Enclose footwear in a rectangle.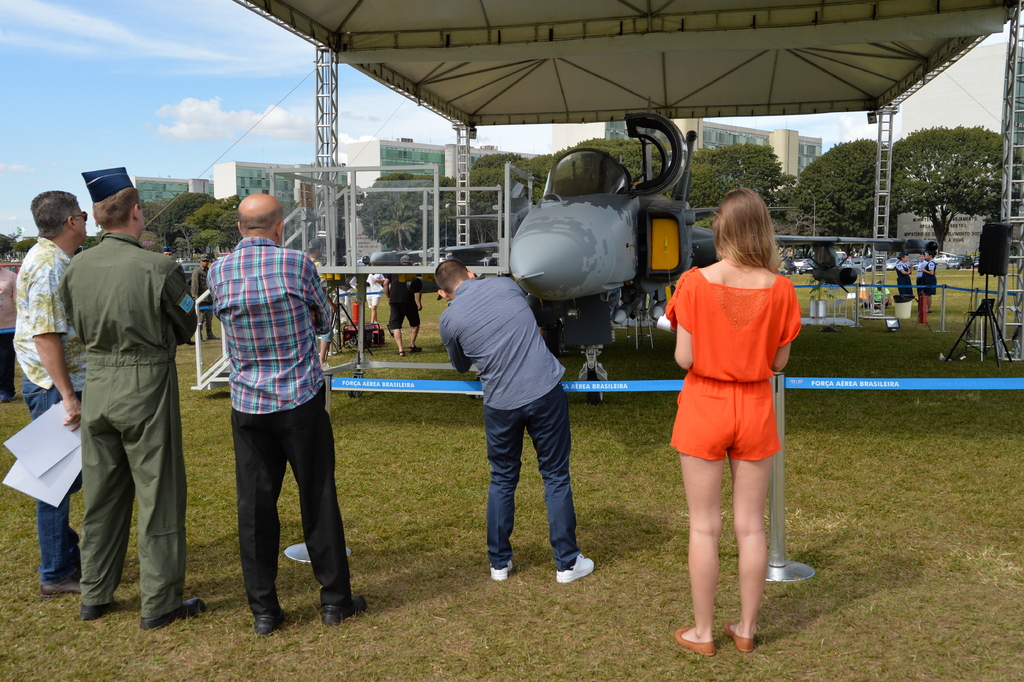
[41, 582, 81, 597].
